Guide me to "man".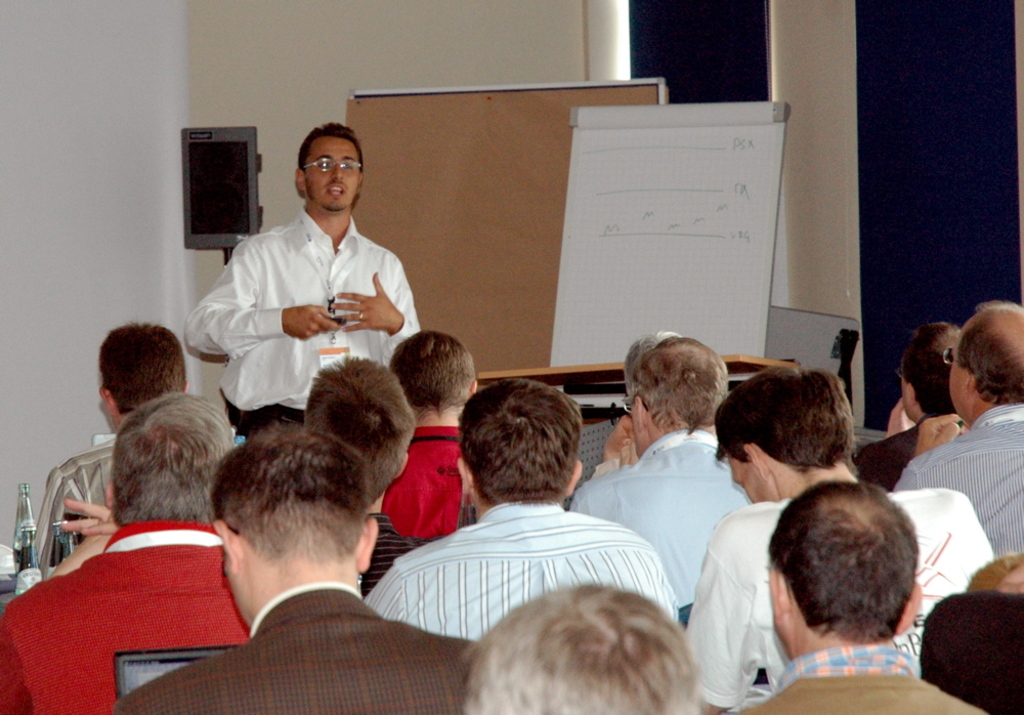
Guidance: pyautogui.locateOnScreen(566, 323, 753, 613).
